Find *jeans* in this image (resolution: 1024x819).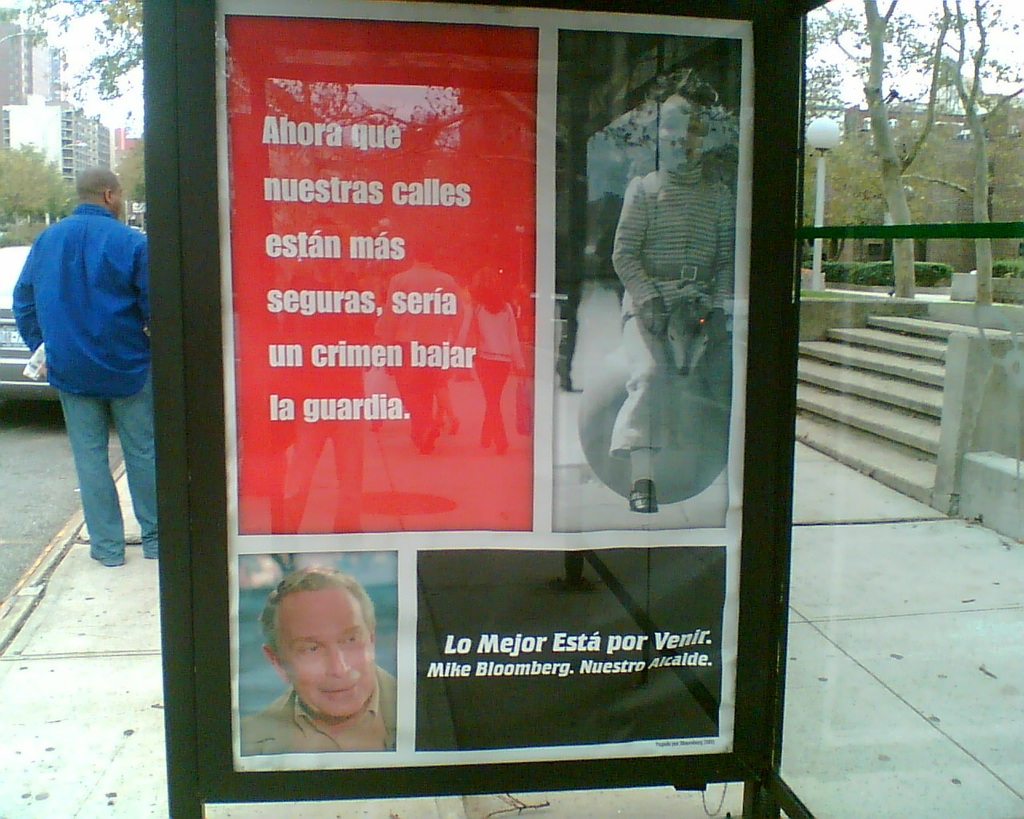
crop(41, 368, 153, 572).
